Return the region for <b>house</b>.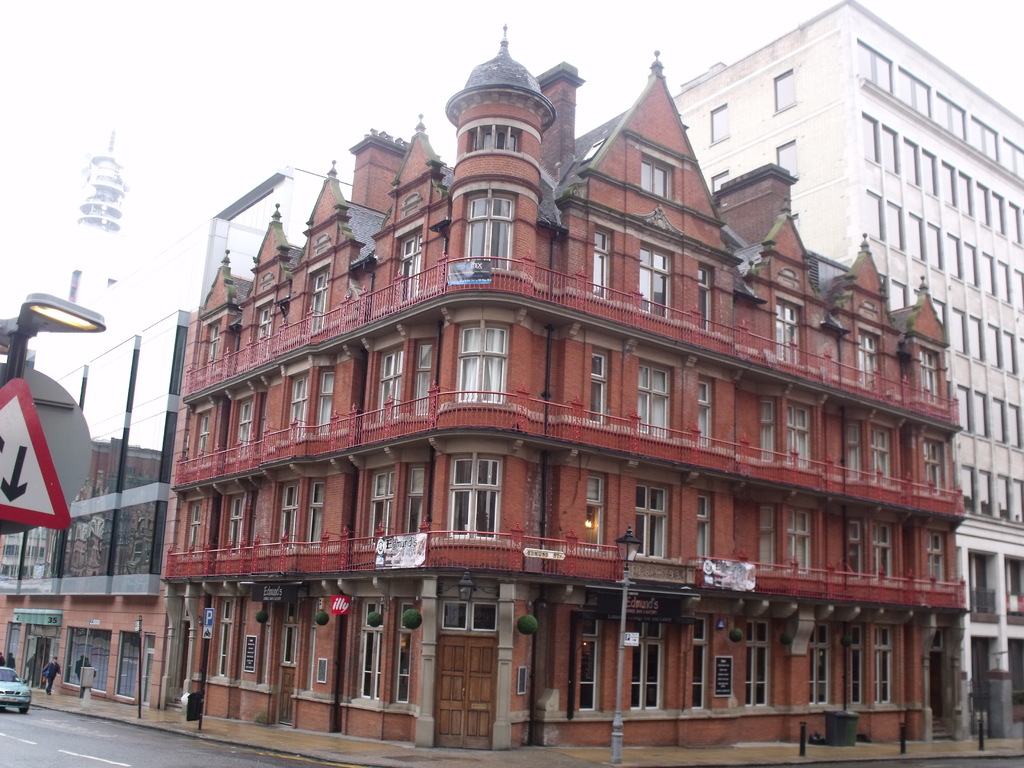
673, 0, 1023, 732.
